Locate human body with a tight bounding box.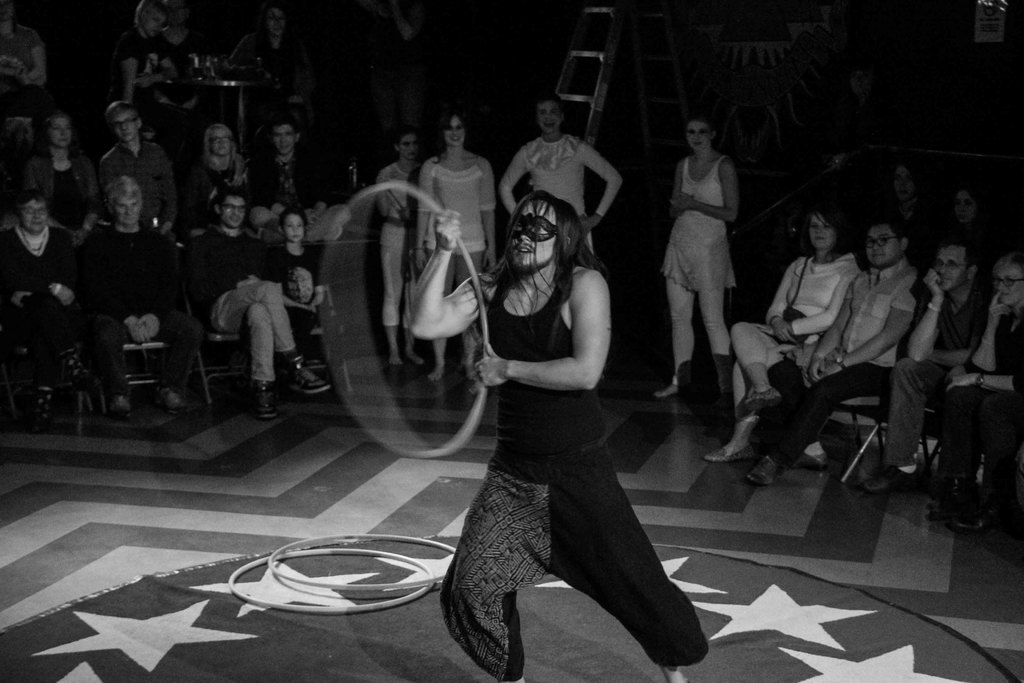
<region>650, 115, 736, 391</region>.
